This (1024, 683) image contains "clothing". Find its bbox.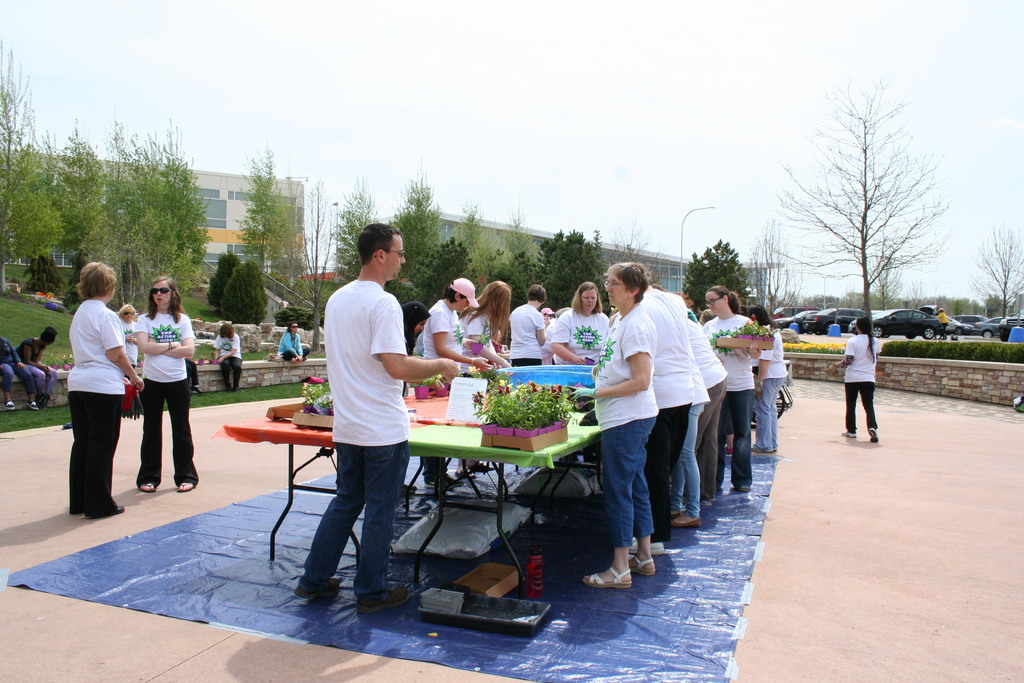
669, 352, 708, 522.
